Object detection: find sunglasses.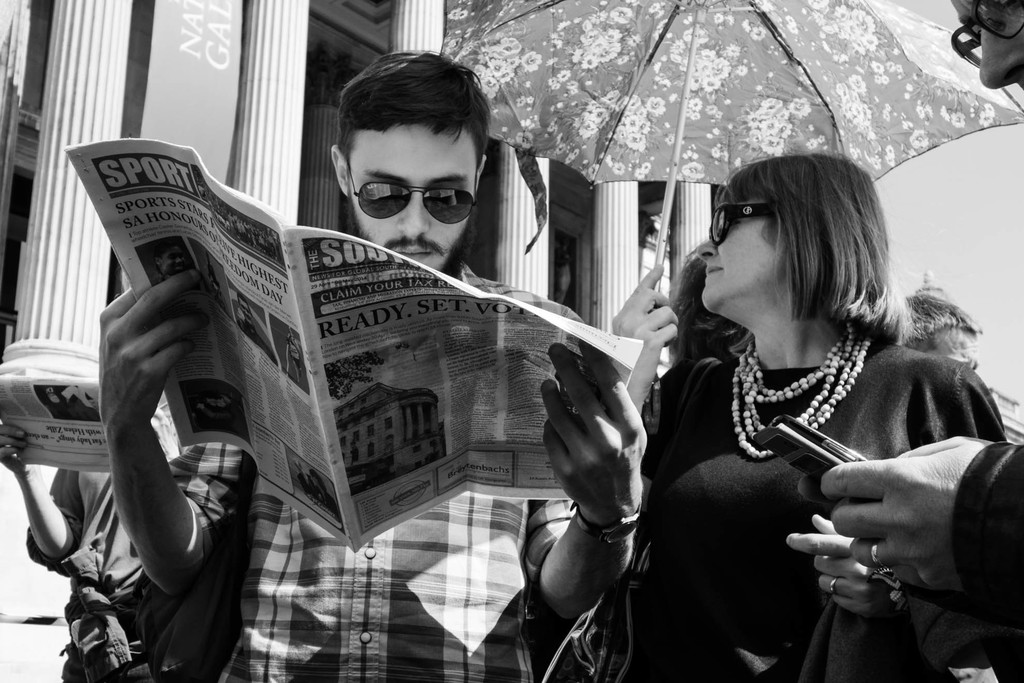
<box>701,200,799,239</box>.
